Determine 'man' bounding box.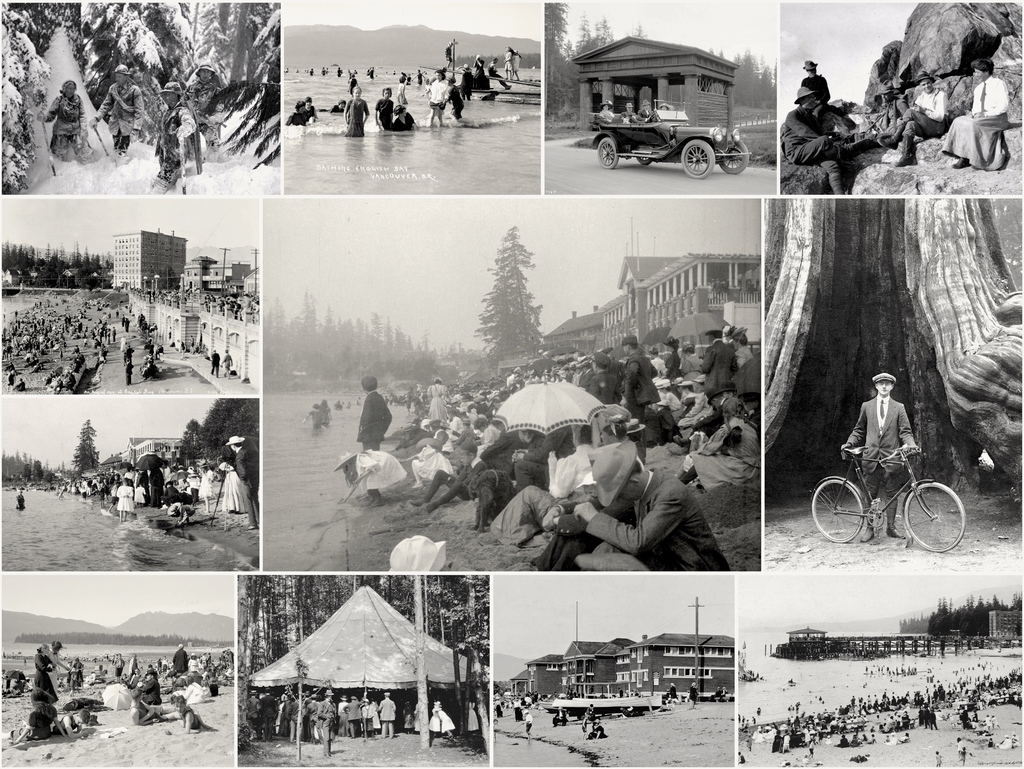
Determined: bbox=[835, 359, 950, 545].
